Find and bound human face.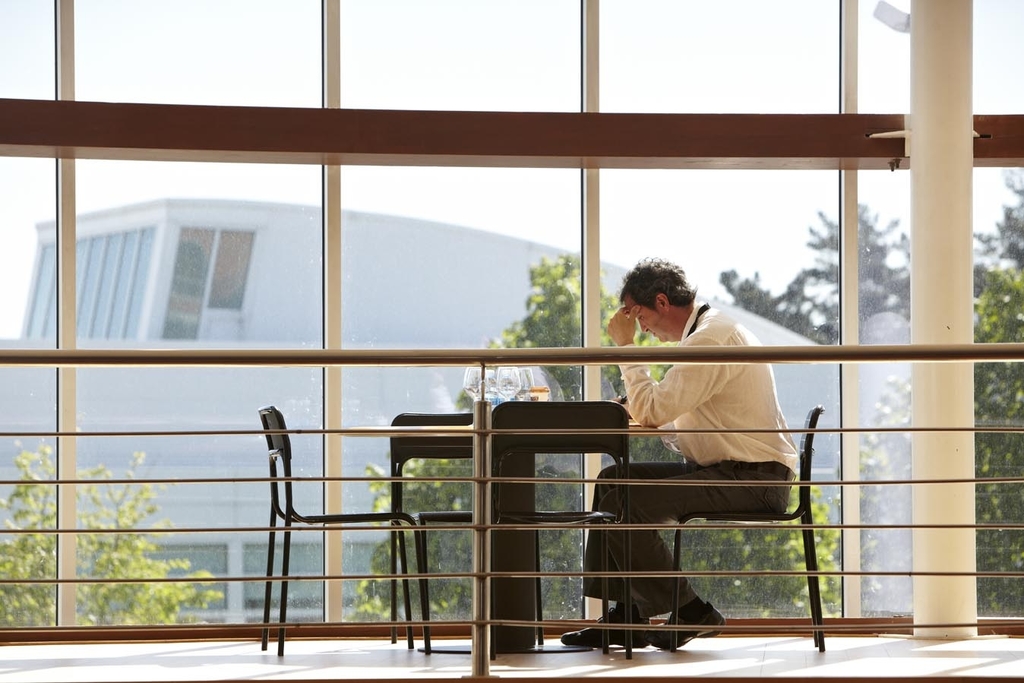
Bound: detection(629, 299, 690, 345).
